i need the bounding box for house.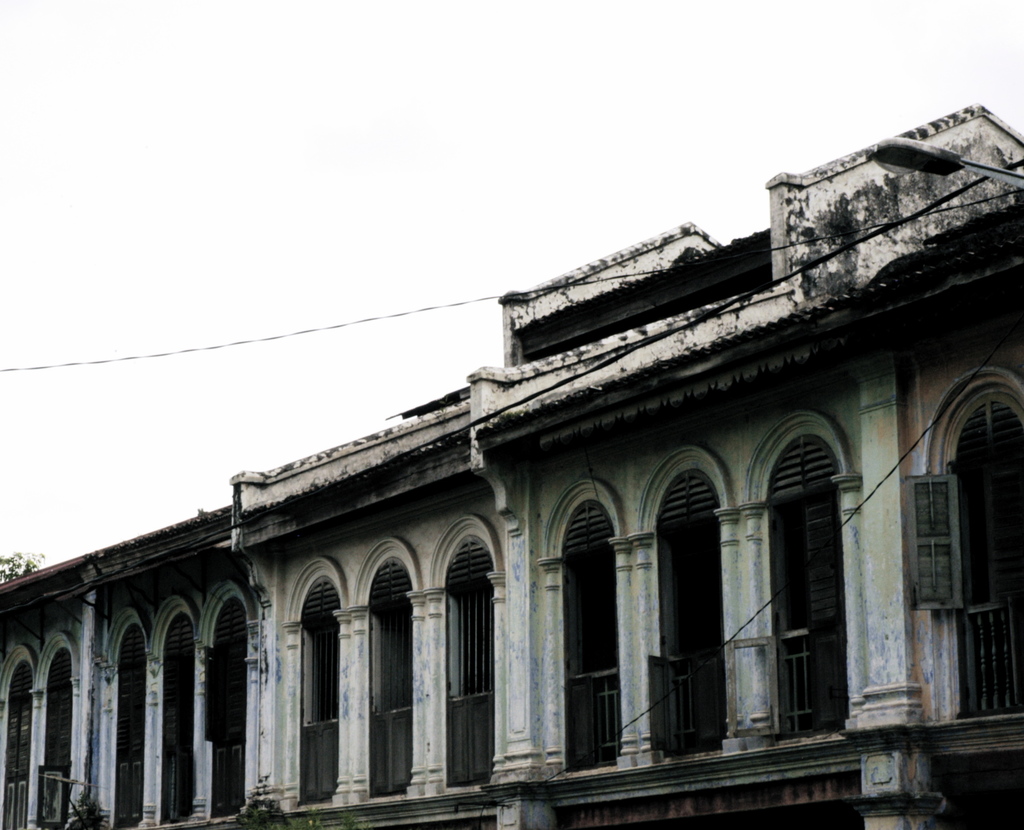
Here it is: (left=0, top=102, right=1023, bottom=829).
